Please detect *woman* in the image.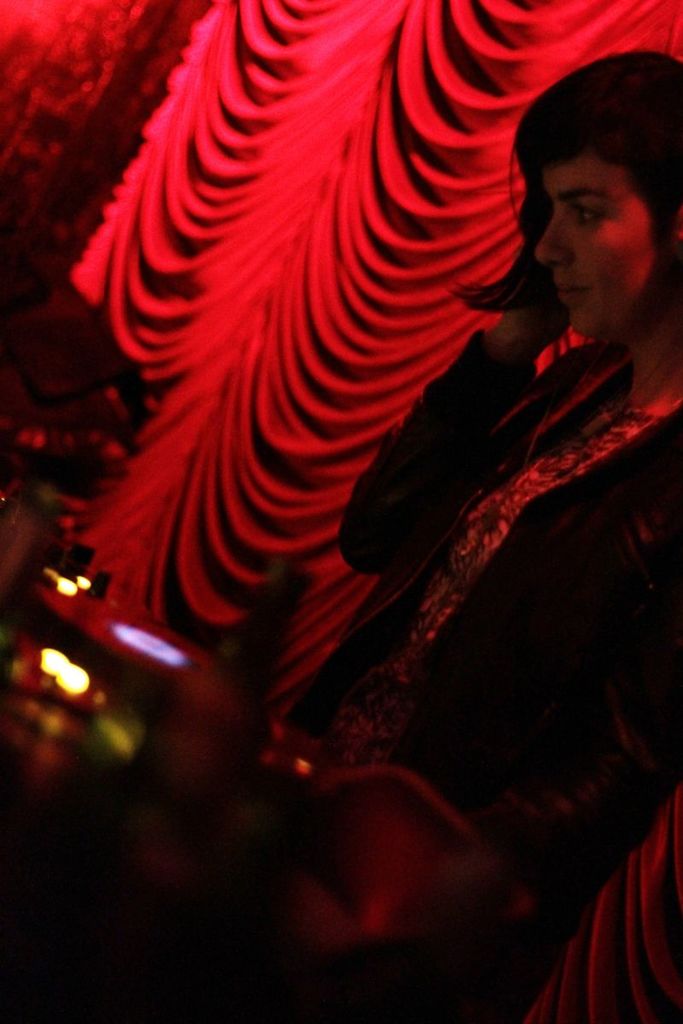
<box>326,91,672,957</box>.
